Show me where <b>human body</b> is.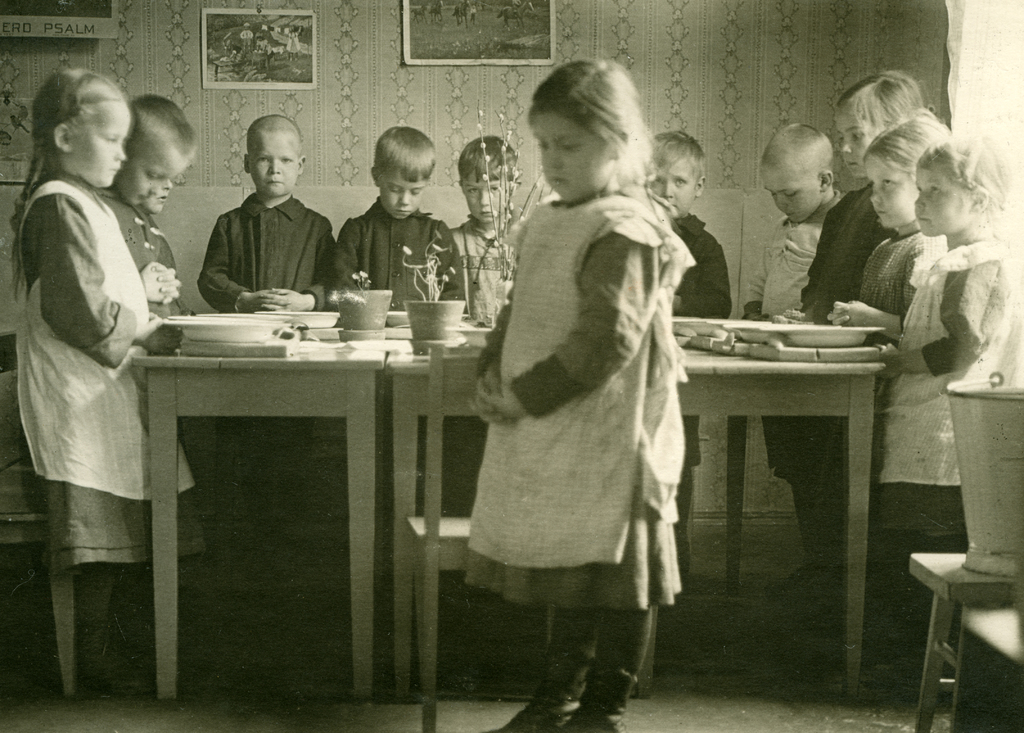
<b>human body</b> is at 641 129 737 590.
